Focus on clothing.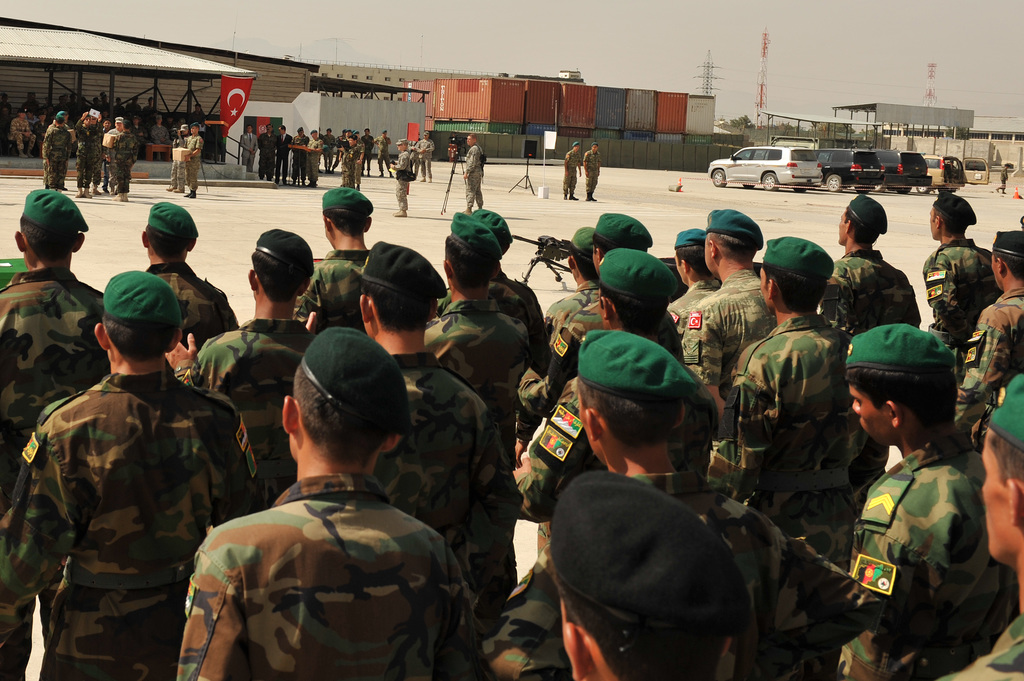
Focused at {"x1": 849, "y1": 413, "x2": 1016, "y2": 680}.
